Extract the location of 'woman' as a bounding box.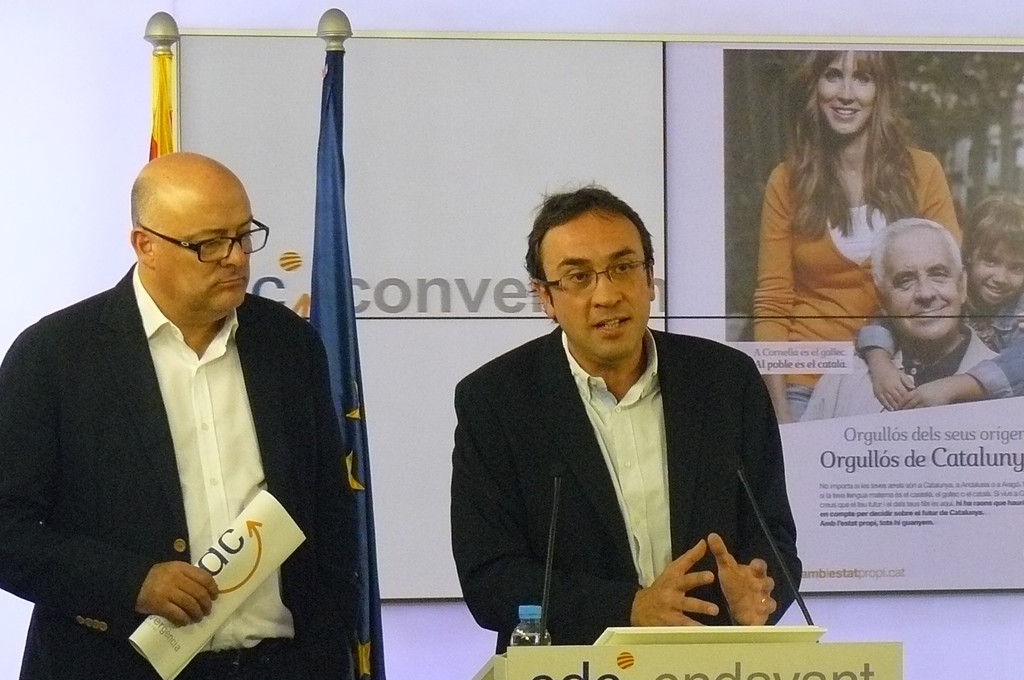
box=[755, 44, 973, 395].
